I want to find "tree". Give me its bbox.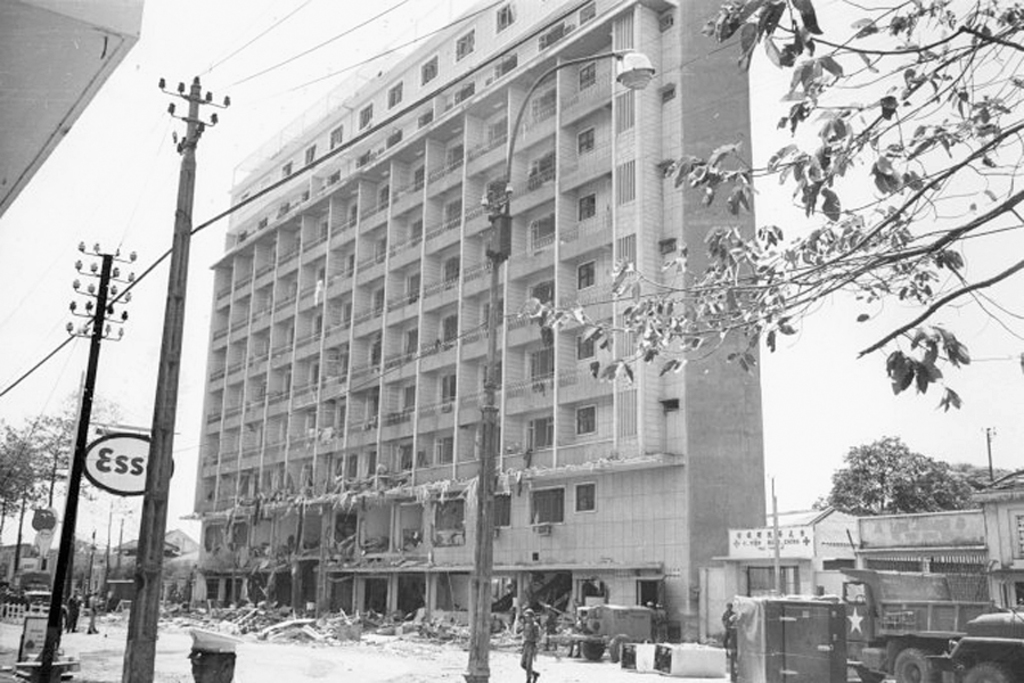
crop(827, 426, 966, 528).
